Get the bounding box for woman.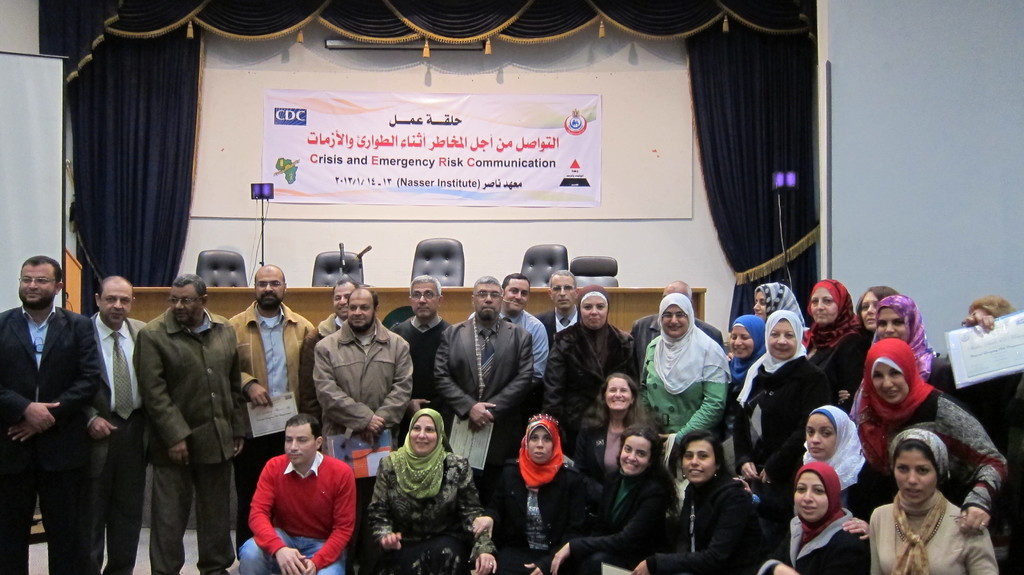
(635,292,728,462).
